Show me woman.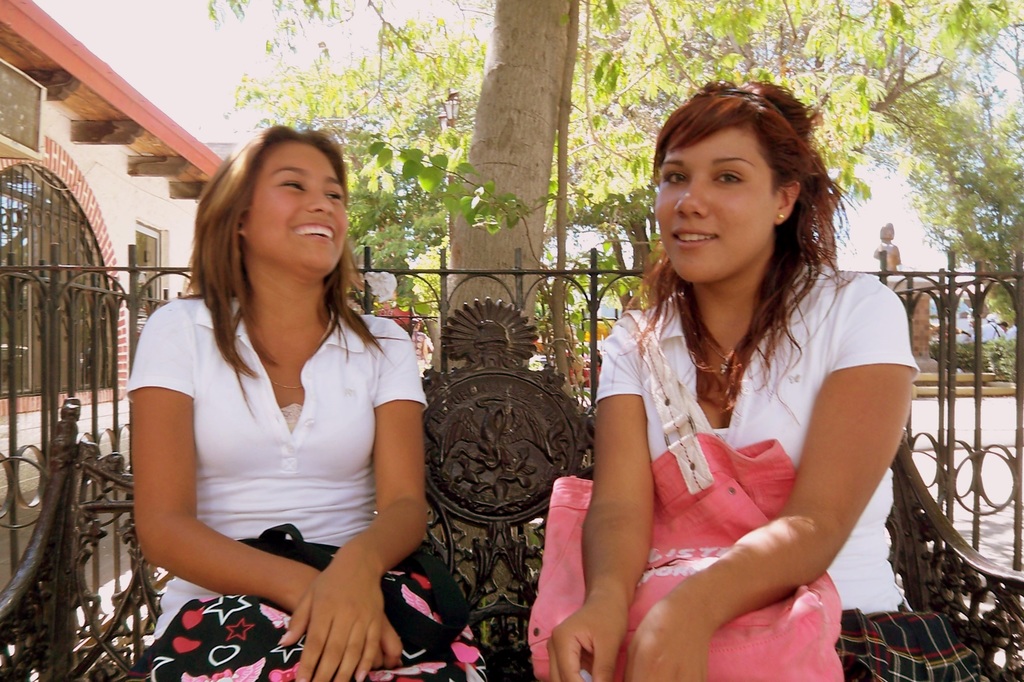
woman is here: {"x1": 547, "y1": 74, "x2": 990, "y2": 681}.
